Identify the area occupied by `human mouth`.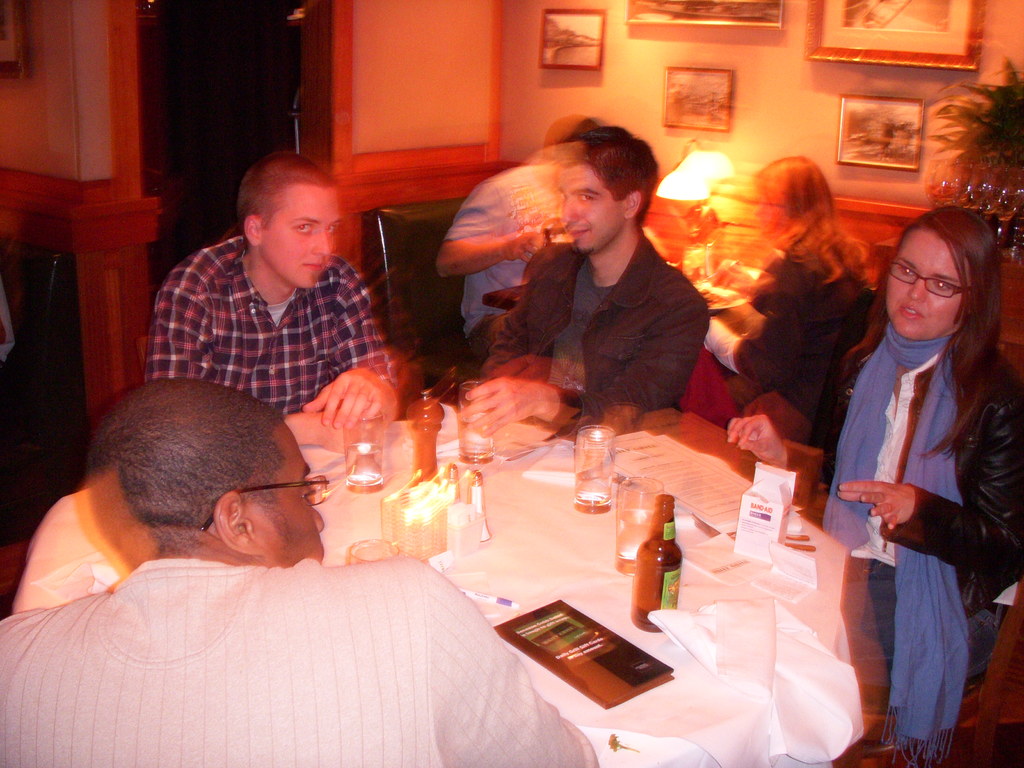
Area: x1=565, y1=223, x2=591, y2=245.
